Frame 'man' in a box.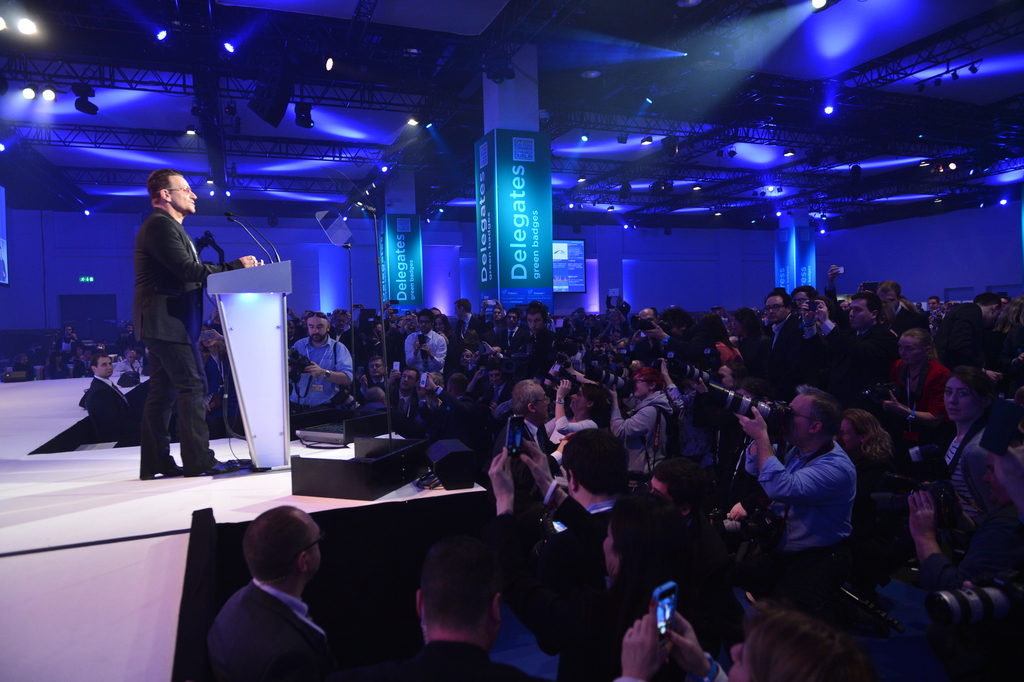
detection(59, 326, 79, 354).
